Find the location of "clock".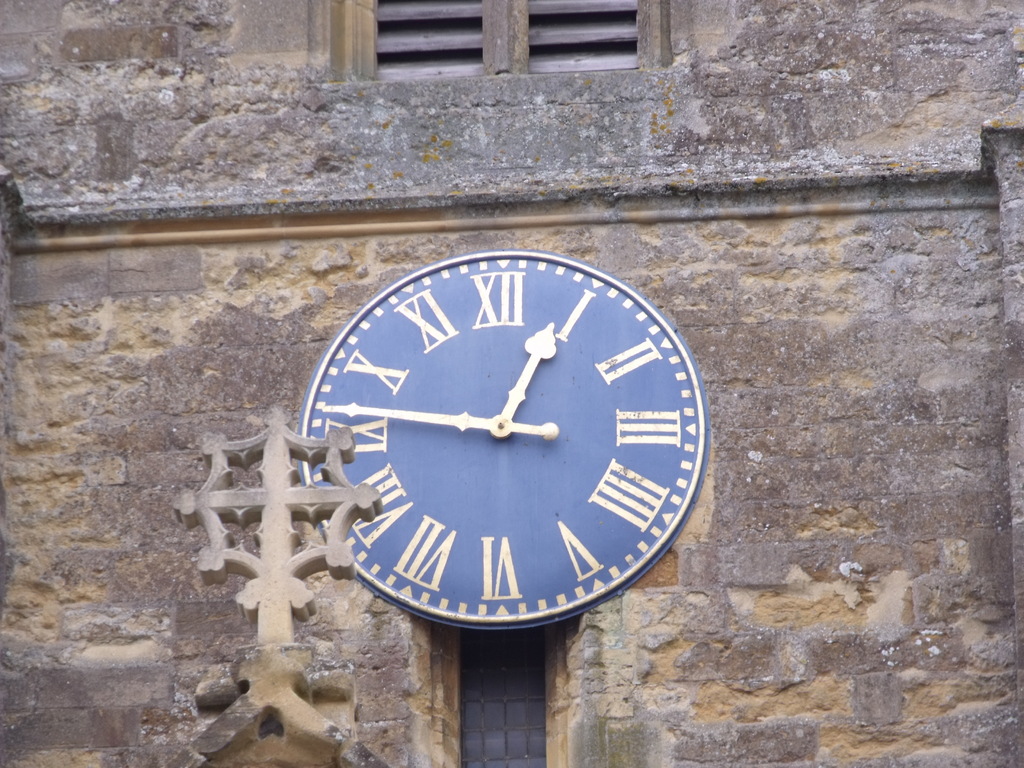
Location: <box>300,252,711,633</box>.
